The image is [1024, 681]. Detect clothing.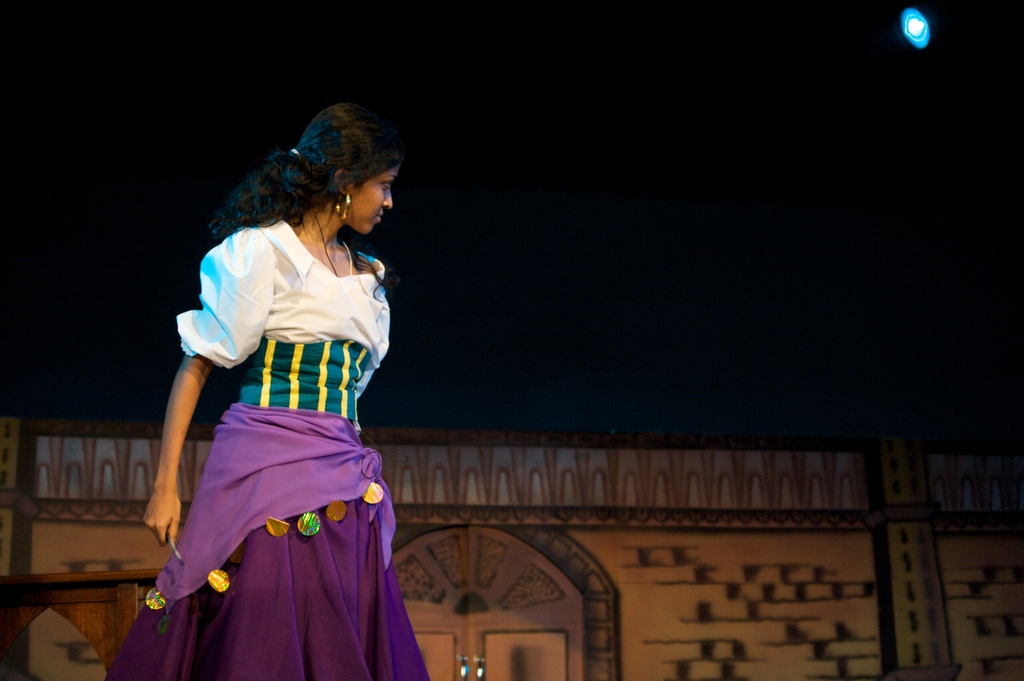
Detection: [x1=95, y1=213, x2=443, y2=680].
